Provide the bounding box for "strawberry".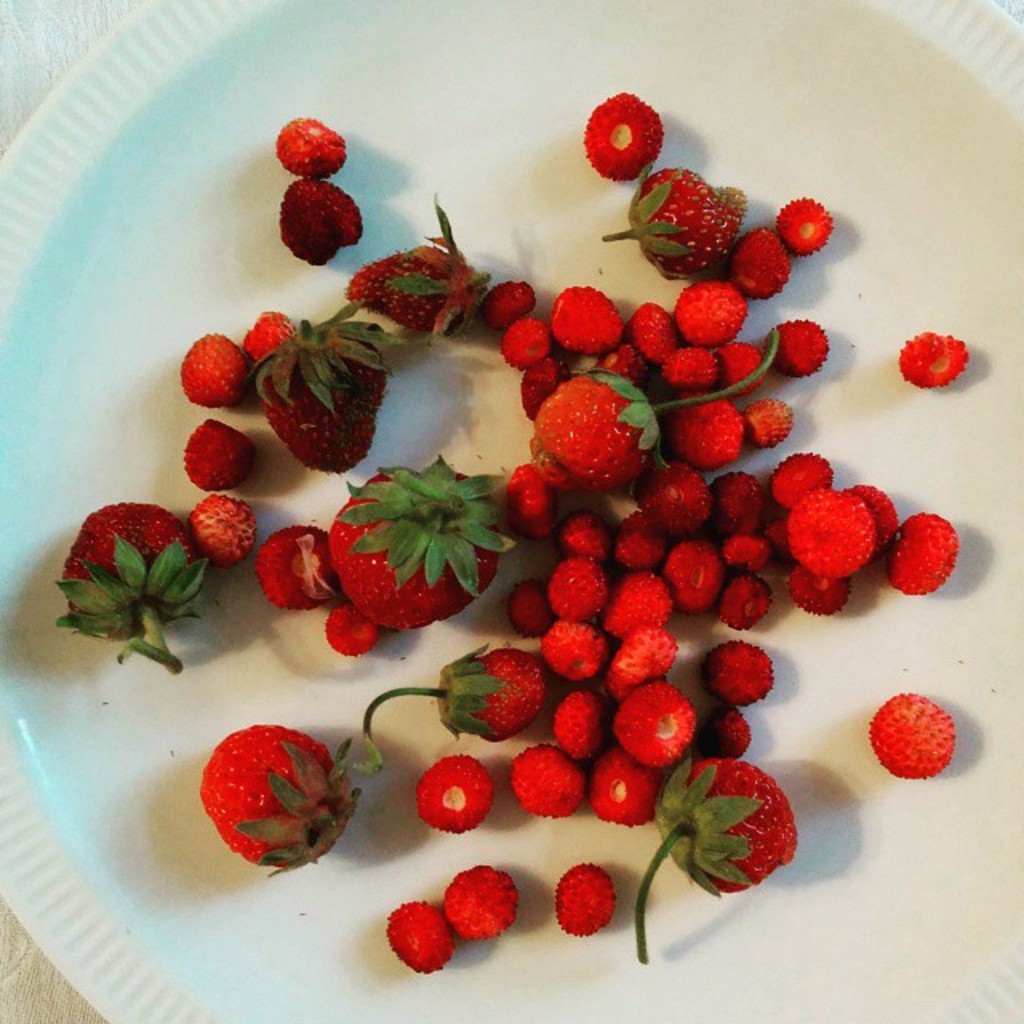
(left=195, top=722, right=360, bottom=880).
